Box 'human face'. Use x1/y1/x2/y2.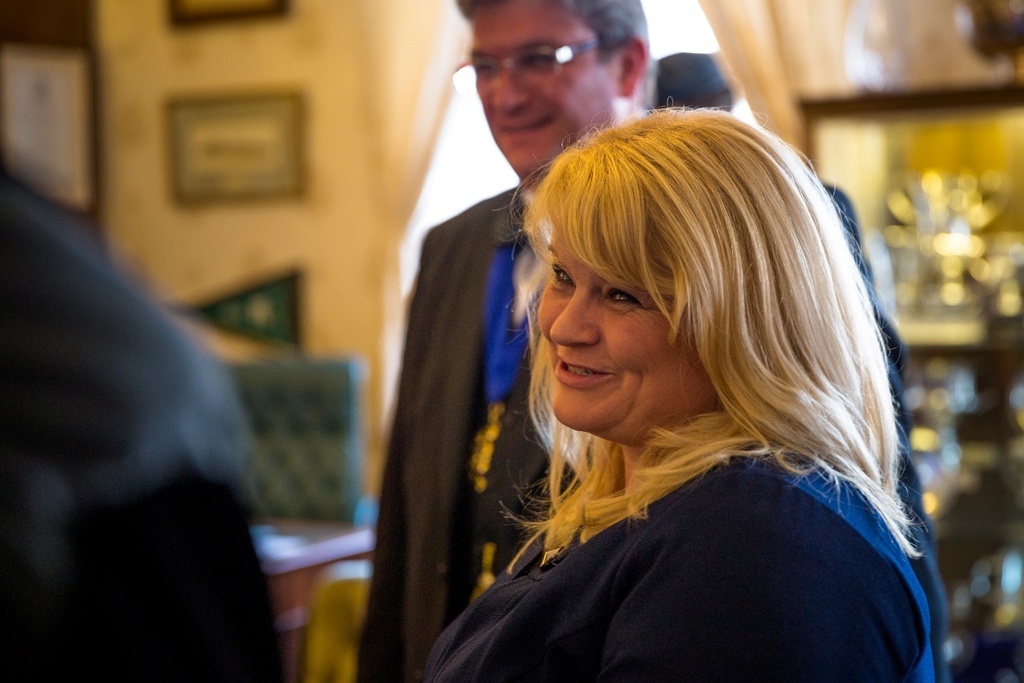
471/0/635/172.
